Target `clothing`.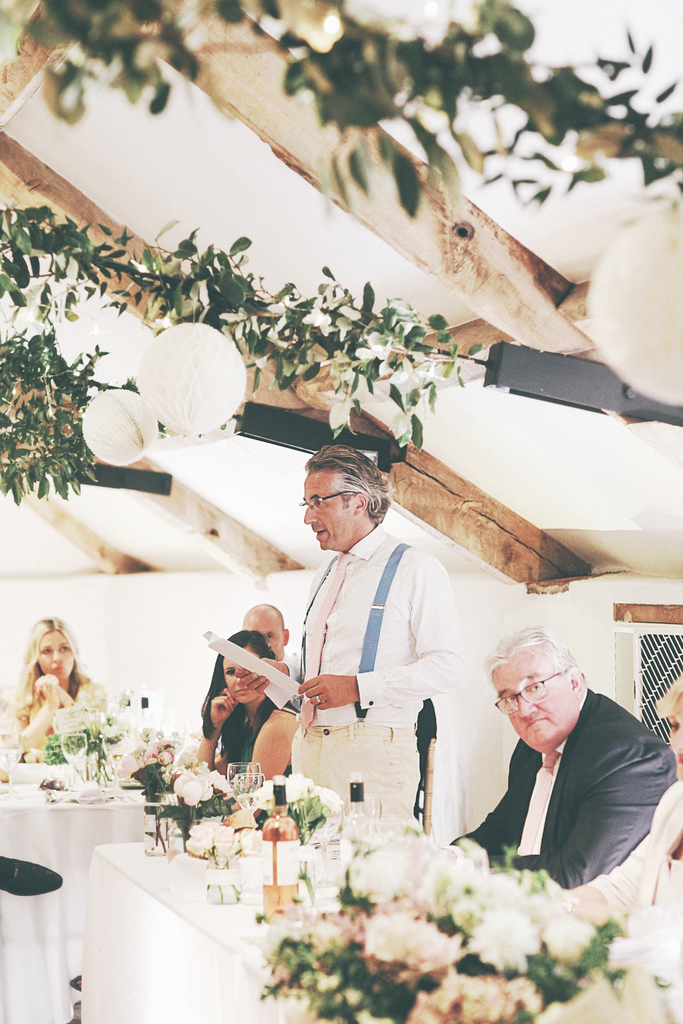
Target region: select_region(276, 722, 416, 836).
